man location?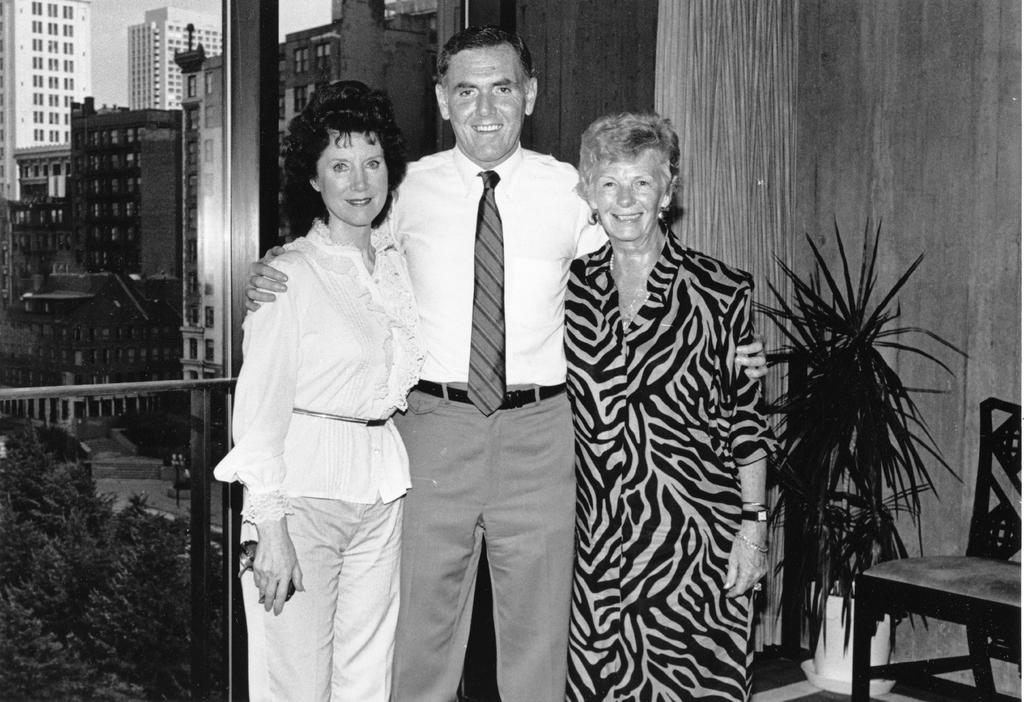
<region>241, 17, 604, 701</region>
